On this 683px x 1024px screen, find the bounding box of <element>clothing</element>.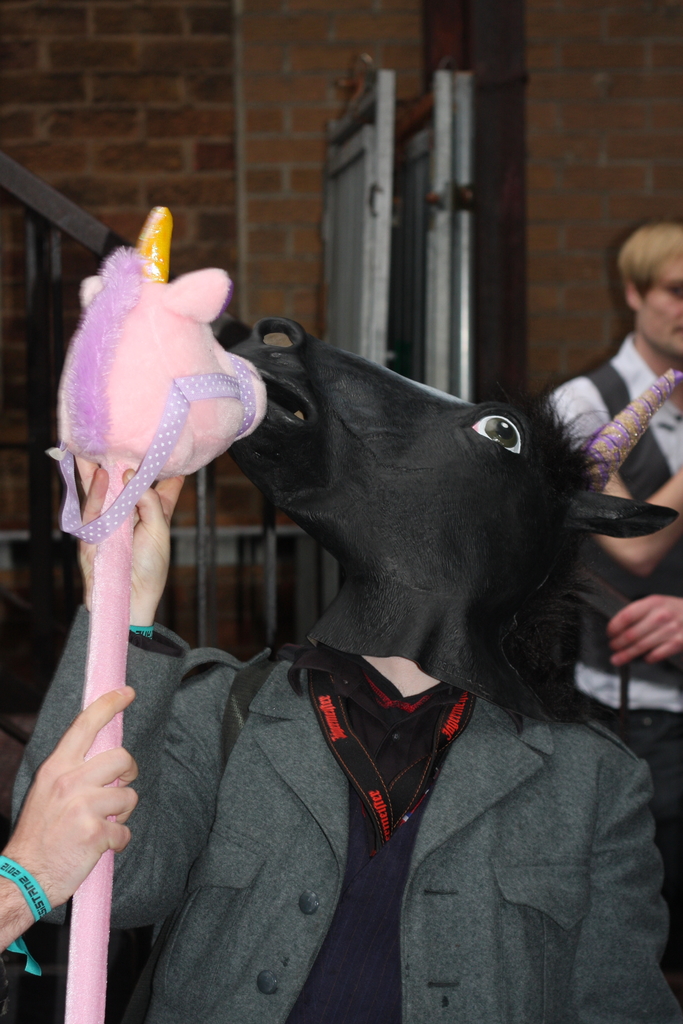
Bounding box: locate(7, 604, 682, 1023).
